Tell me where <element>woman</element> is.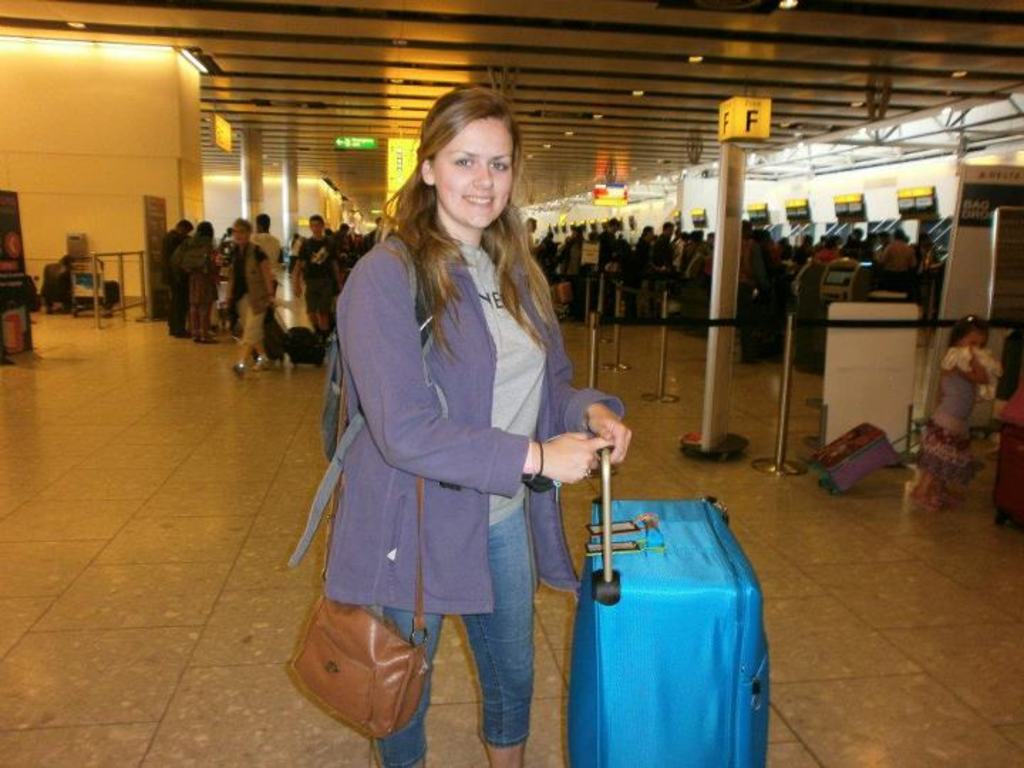
<element>woman</element> is at l=168, t=213, r=230, b=314.
